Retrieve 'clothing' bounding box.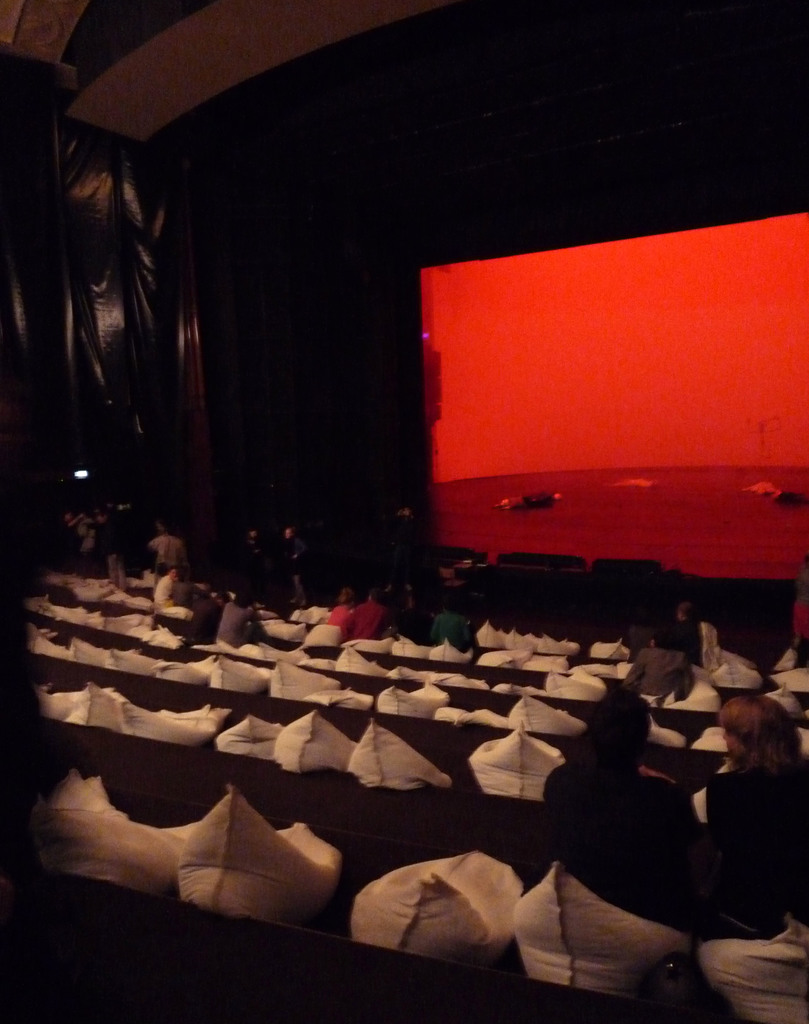
Bounding box: 217, 600, 259, 655.
